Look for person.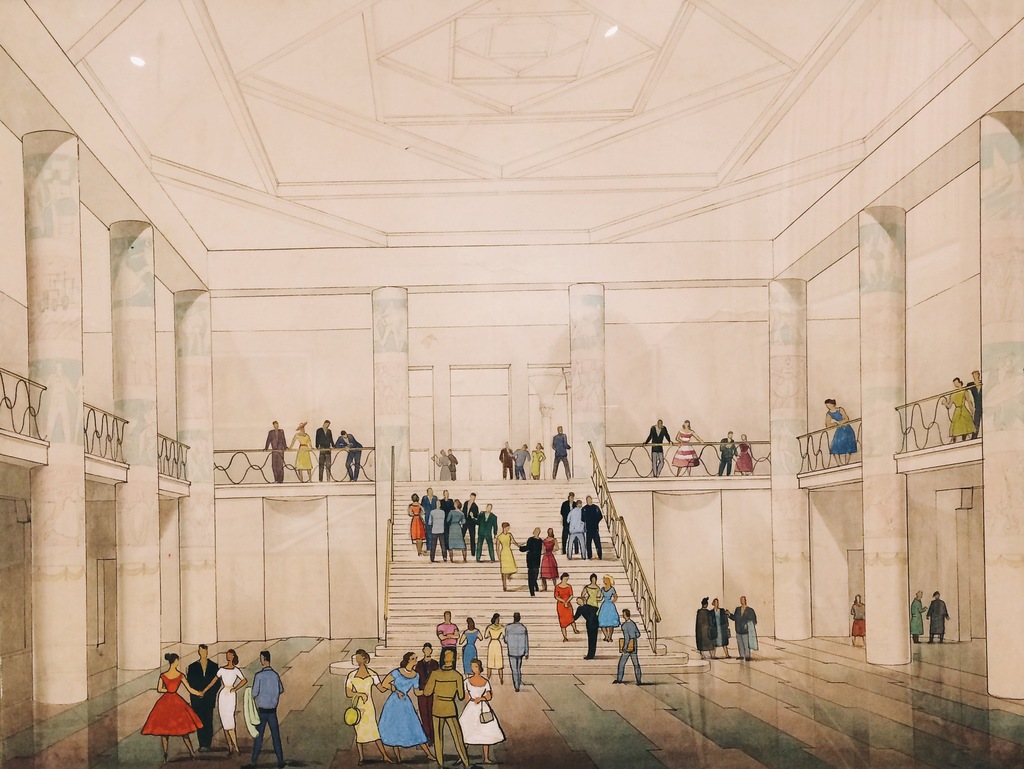
Found: box(851, 595, 868, 646).
